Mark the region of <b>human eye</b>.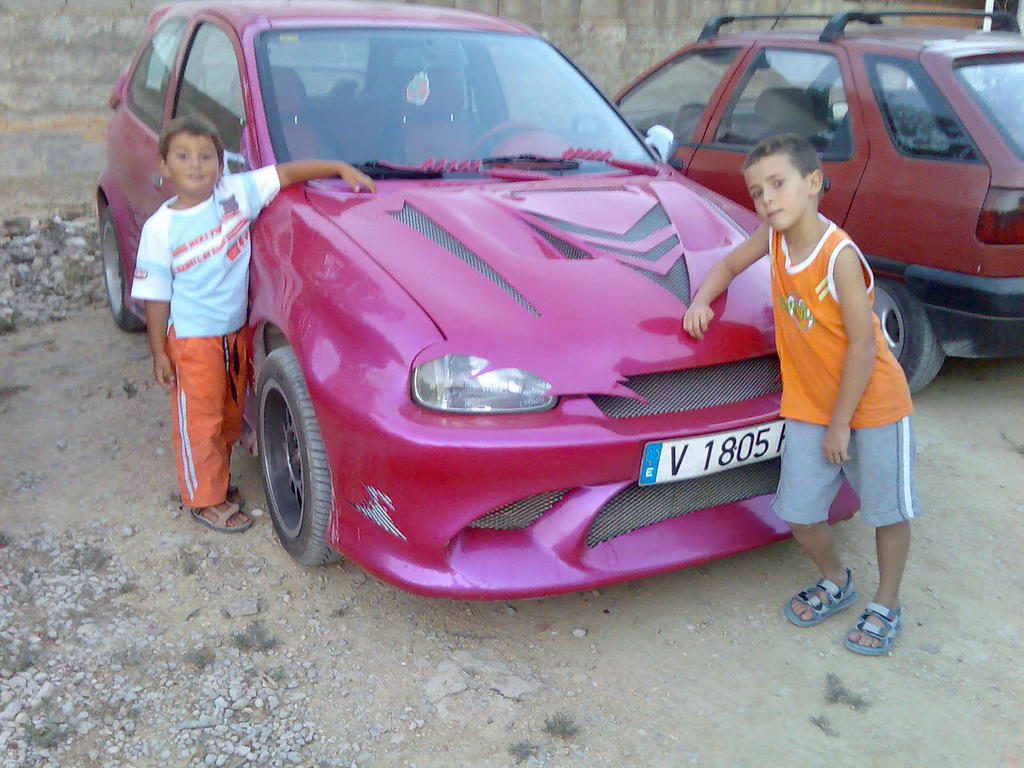
Region: bbox=[771, 175, 786, 188].
